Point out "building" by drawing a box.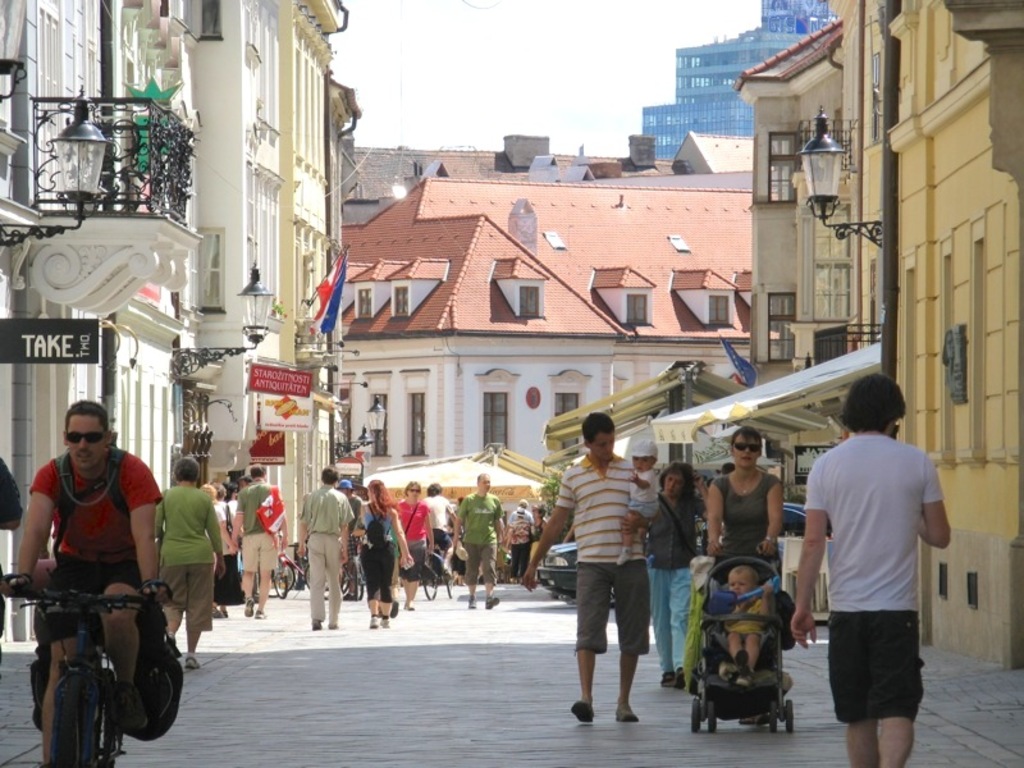
region(348, 132, 754, 223).
